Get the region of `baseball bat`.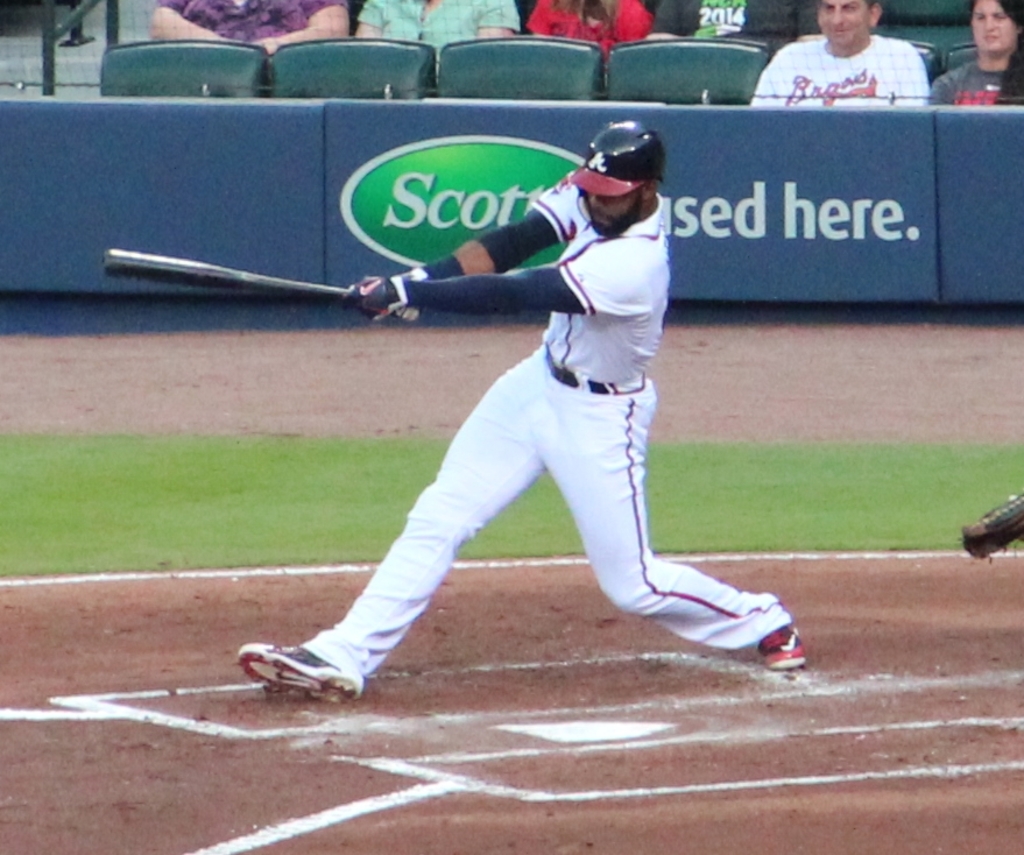
left=103, top=248, right=424, bottom=325.
